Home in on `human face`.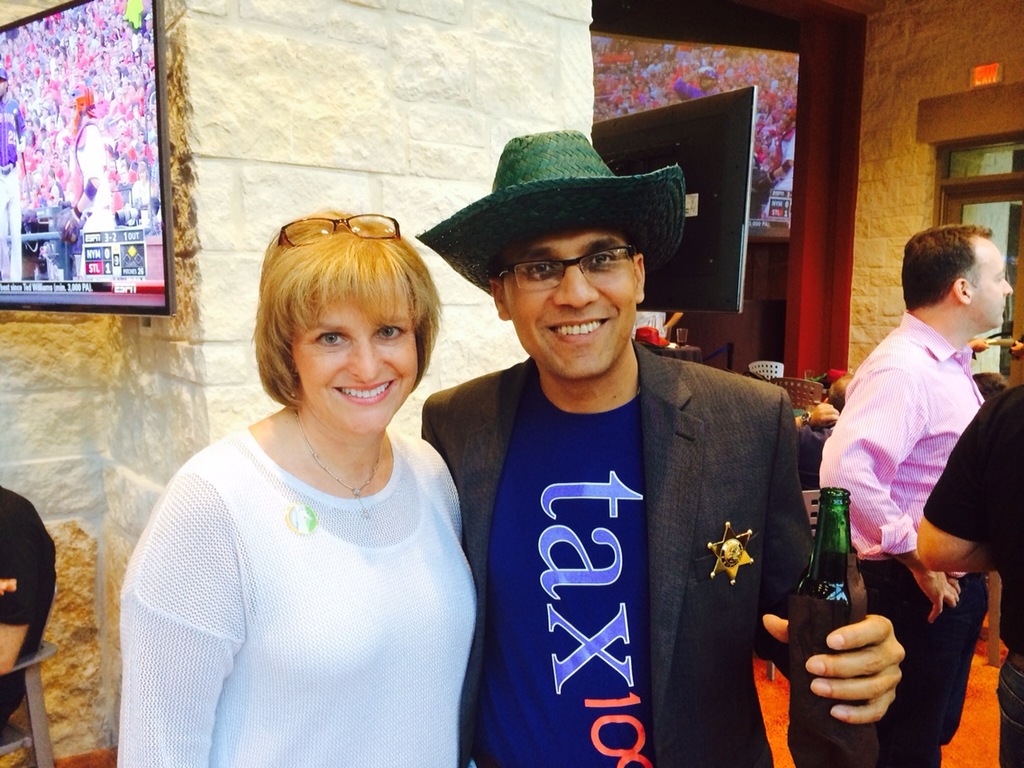
Homed in at locate(498, 230, 638, 379).
